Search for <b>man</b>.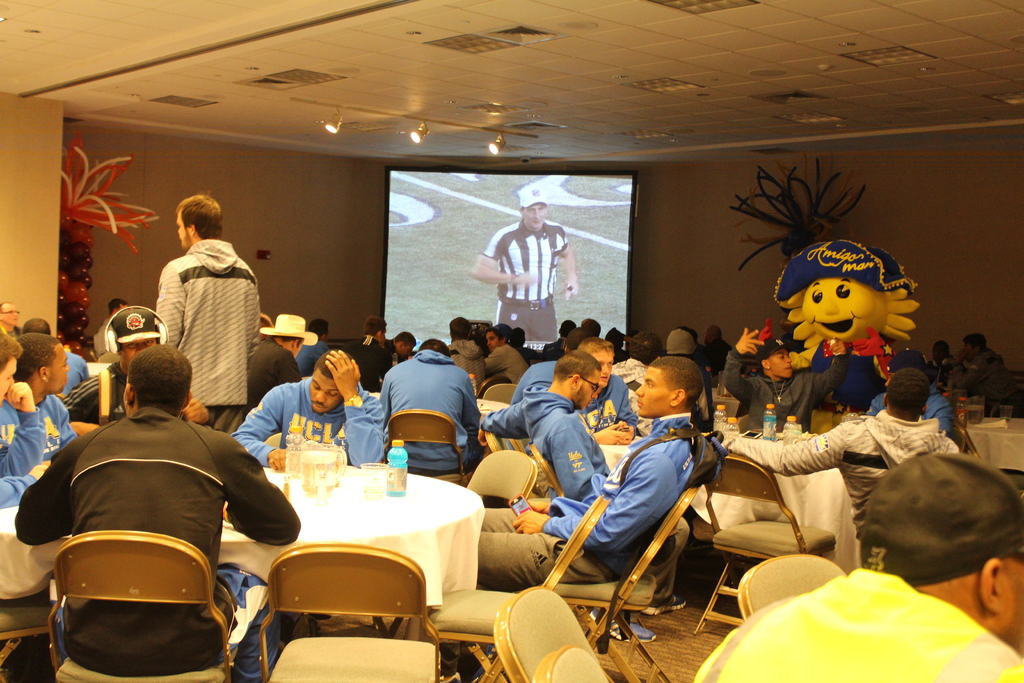
Found at box=[244, 311, 317, 406].
